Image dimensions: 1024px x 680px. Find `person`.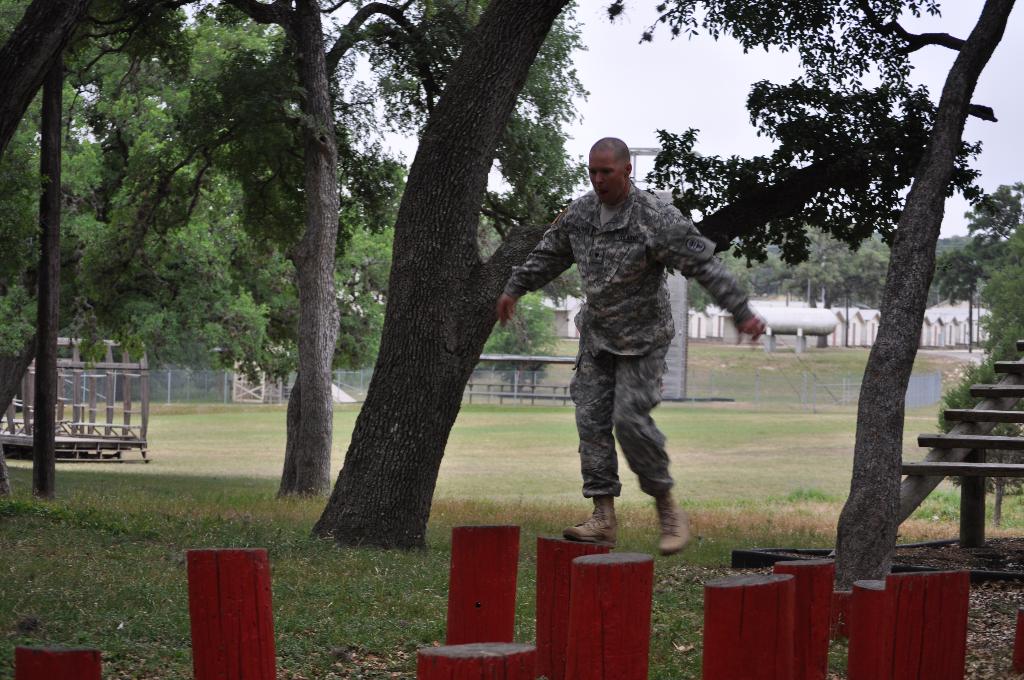
bbox(516, 149, 772, 532).
